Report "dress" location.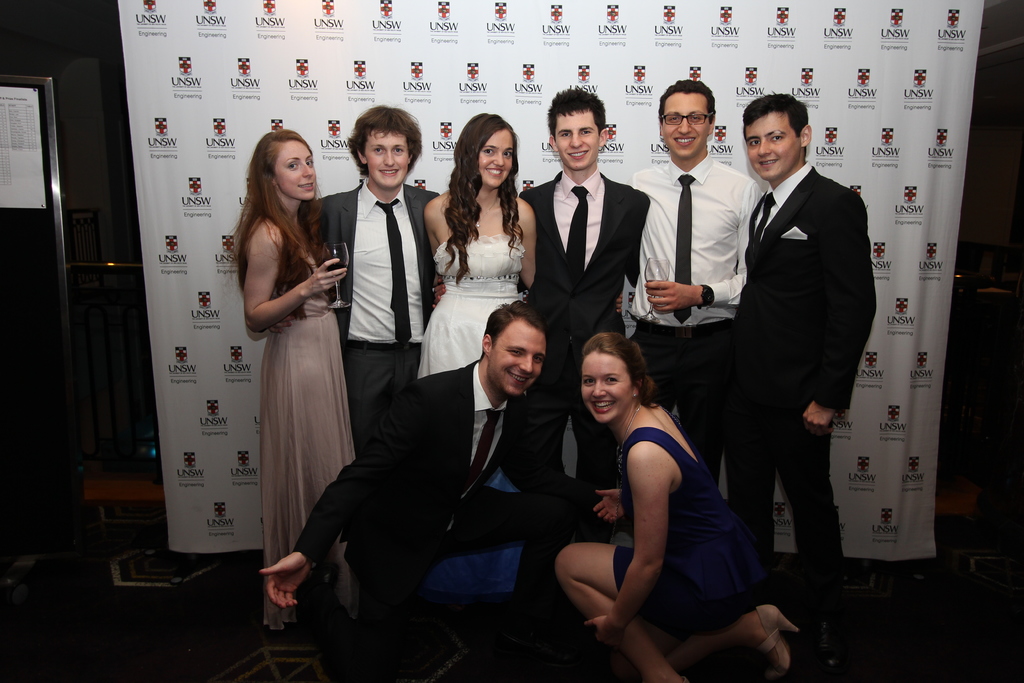
Report: 417,231,527,378.
